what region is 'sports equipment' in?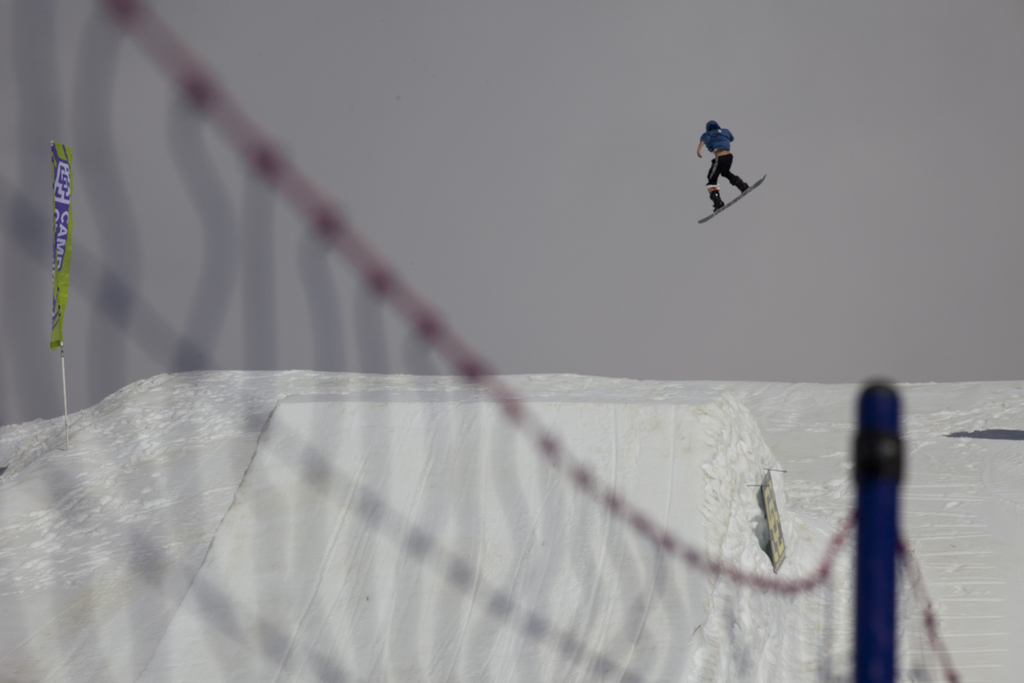
rect(697, 171, 767, 225).
